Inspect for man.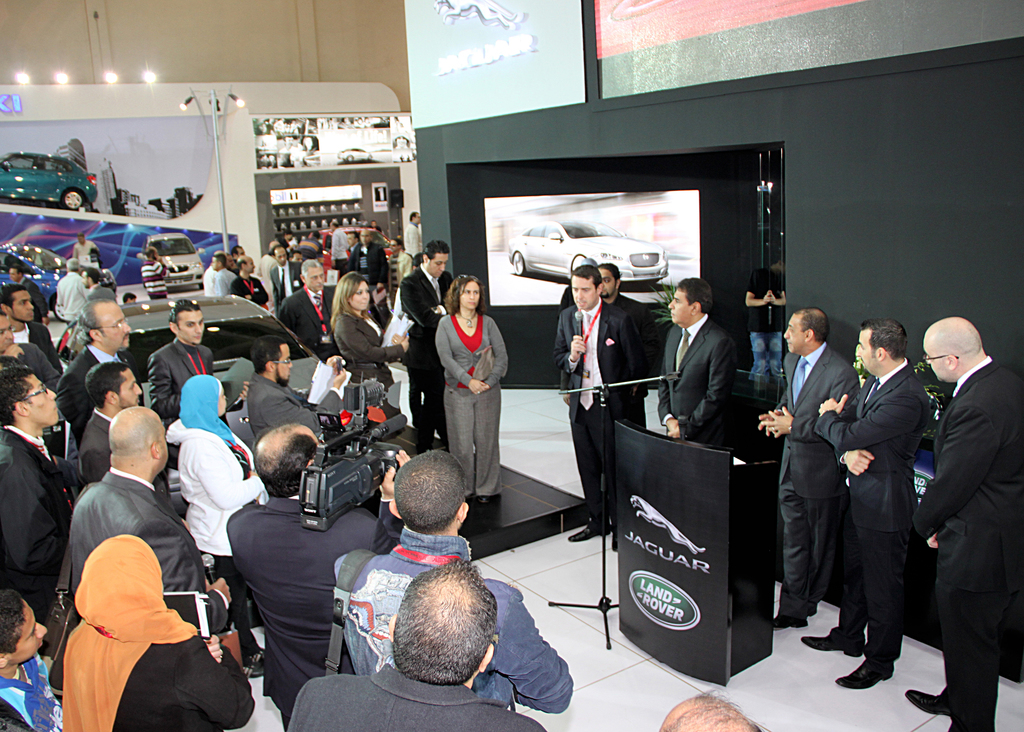
Inspection: x1=286, y1=263, x2=341, y2=361.
